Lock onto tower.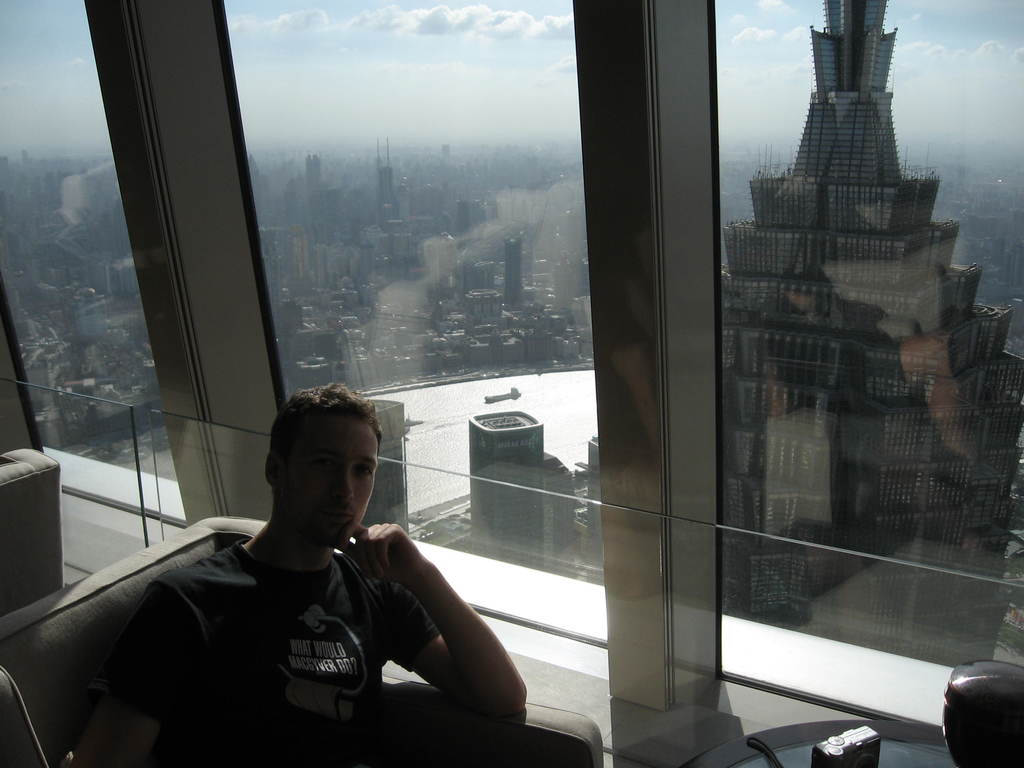
Locked: bbox(364, 390, 413, 536).
